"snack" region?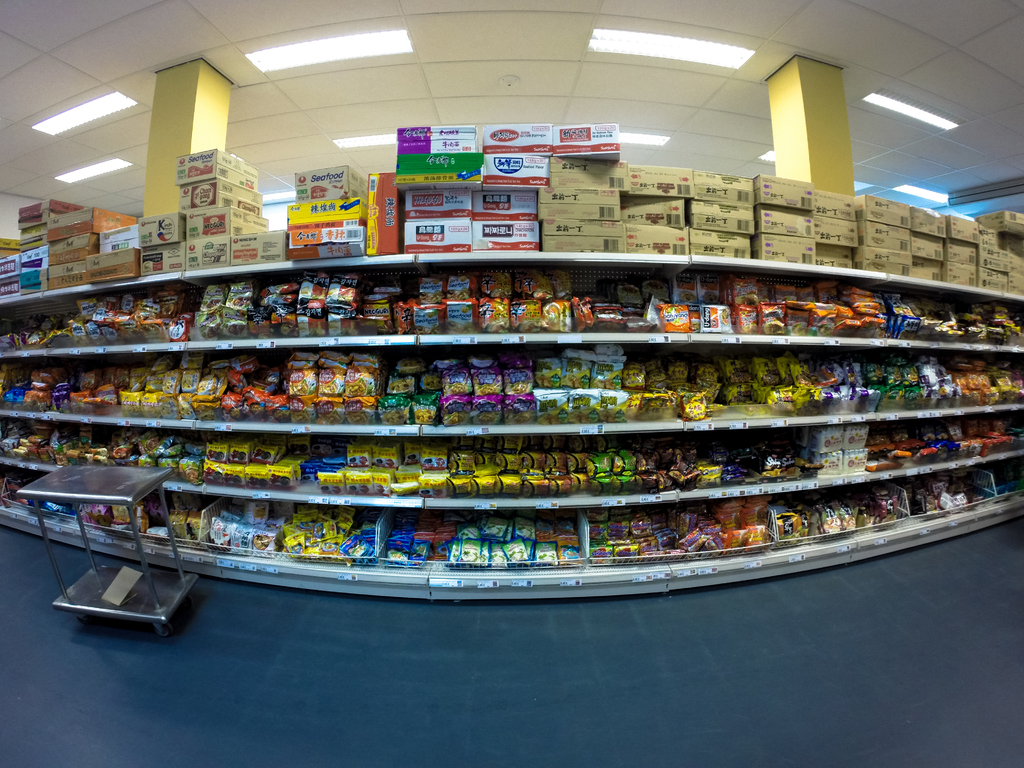
select_region(440, 392, 472, 428)
